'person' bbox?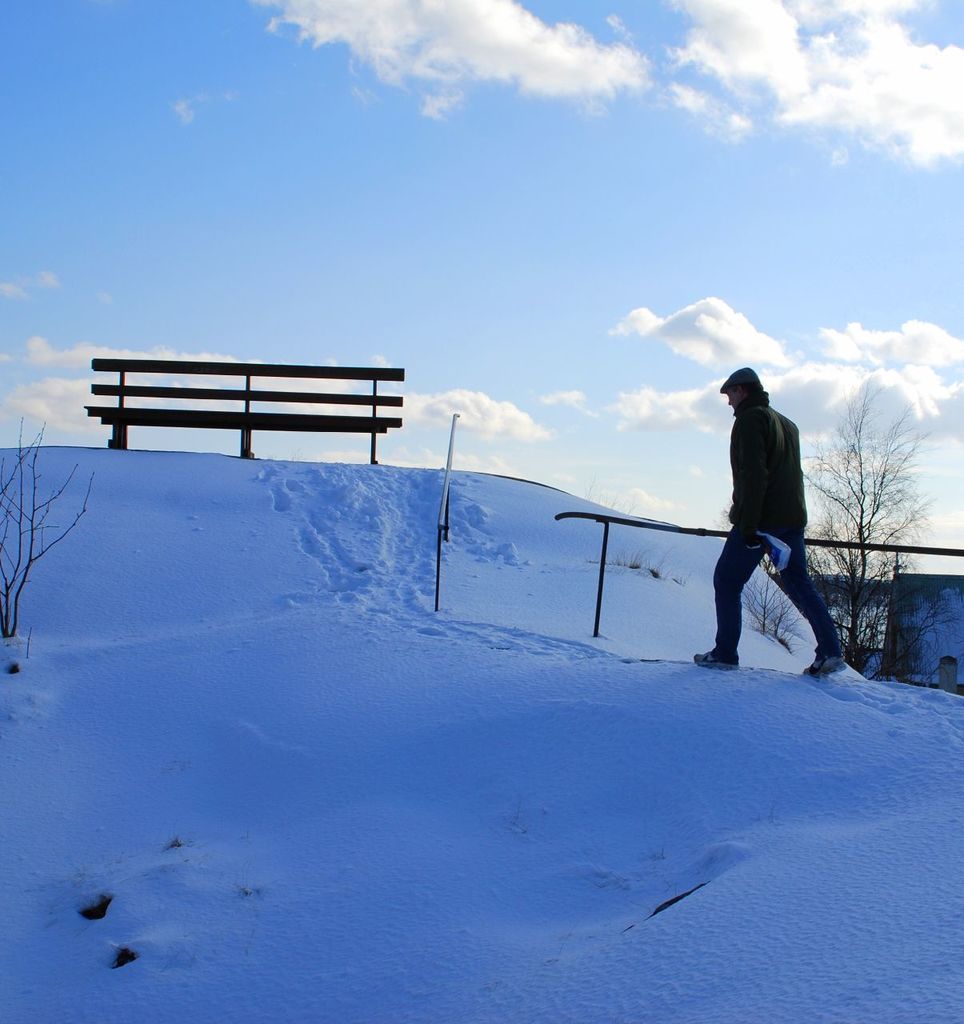
<region>711, 351, 834, 676</region>
